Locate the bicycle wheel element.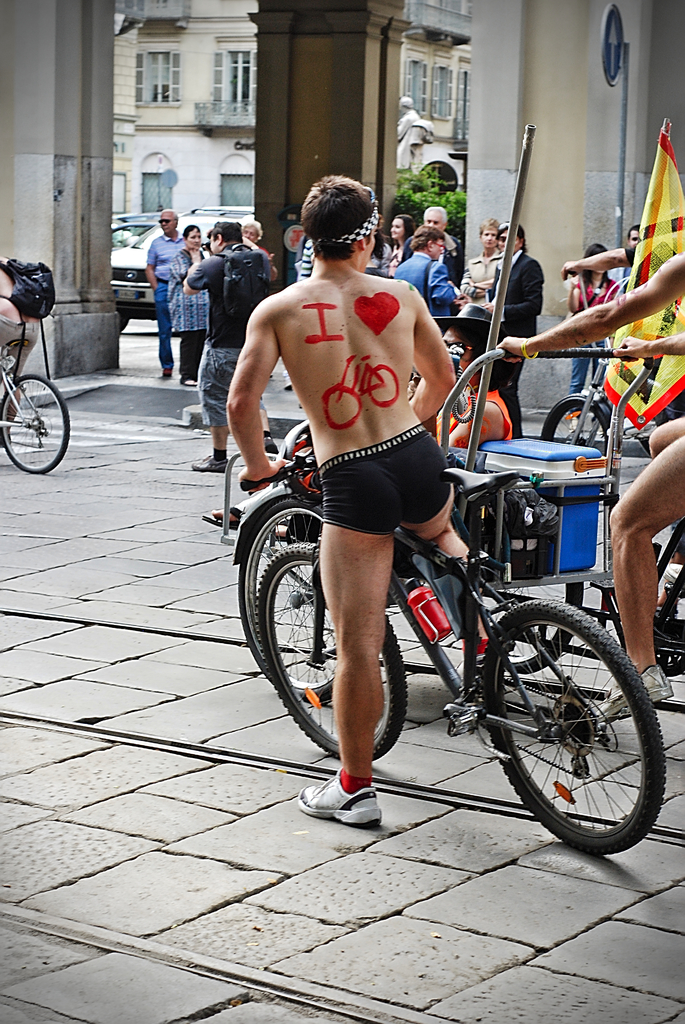
Element bbox: pyautogui.locateOnScreen(260, 538, 403, 764).
